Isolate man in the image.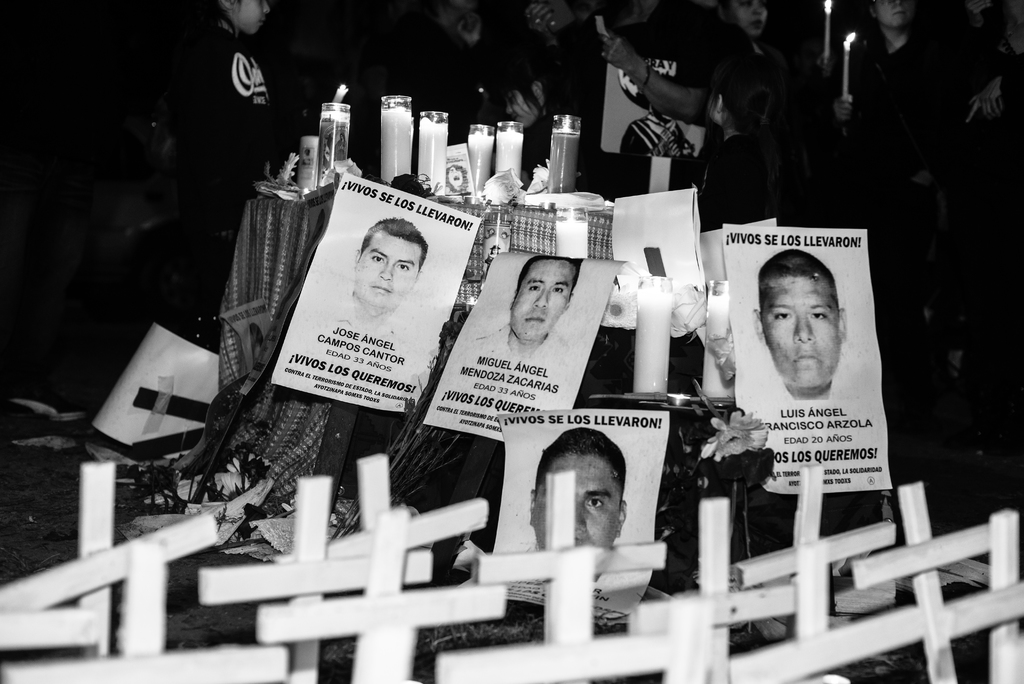
Isolated region: select_region(304, 216, 438, 384).
